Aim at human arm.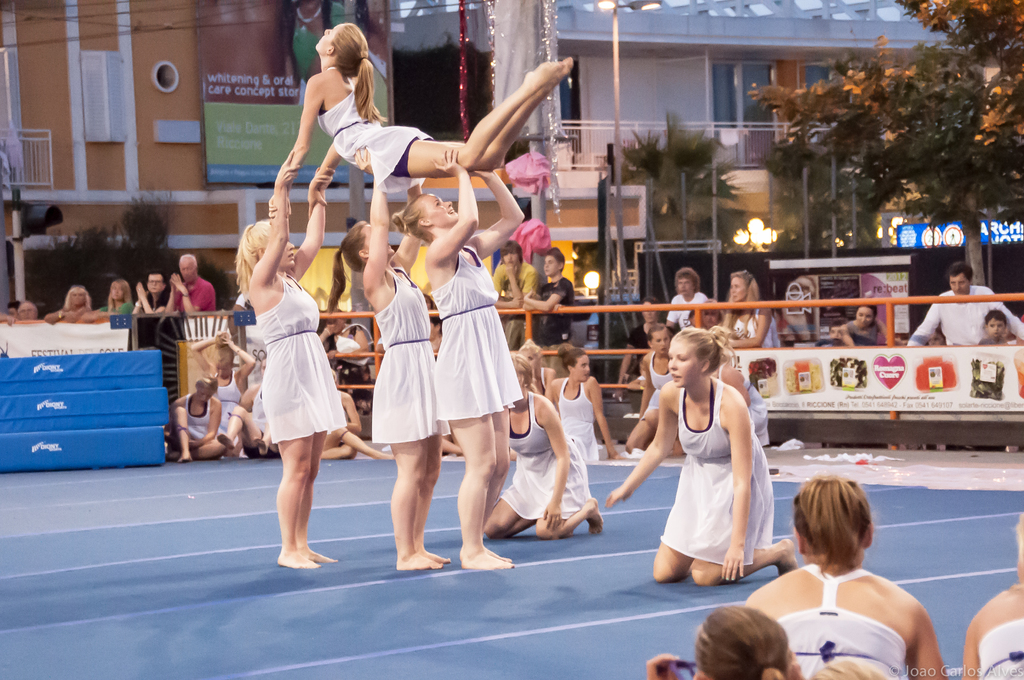
Aimed at x1=186 y1=332 x2=224 y2=379.
